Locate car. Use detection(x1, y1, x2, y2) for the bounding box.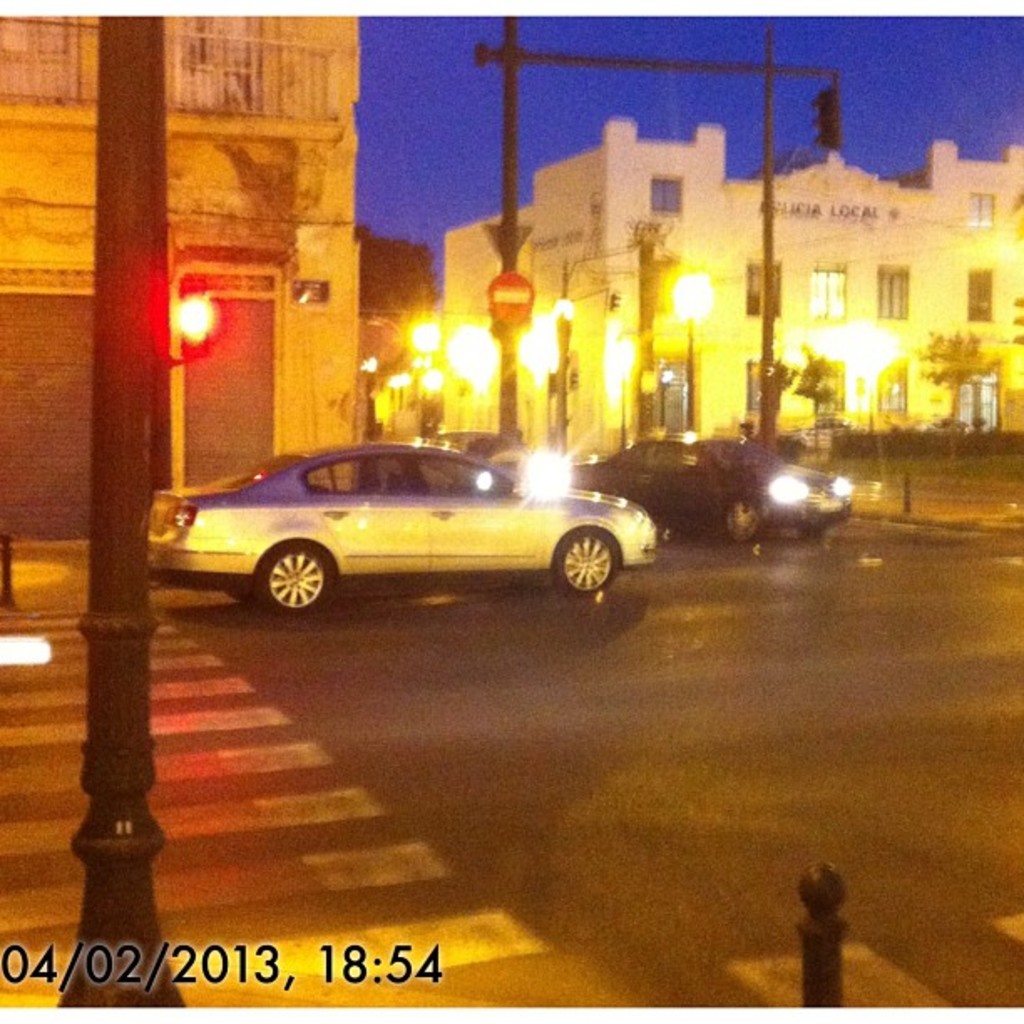
detection(566, 438, 857, 540).
